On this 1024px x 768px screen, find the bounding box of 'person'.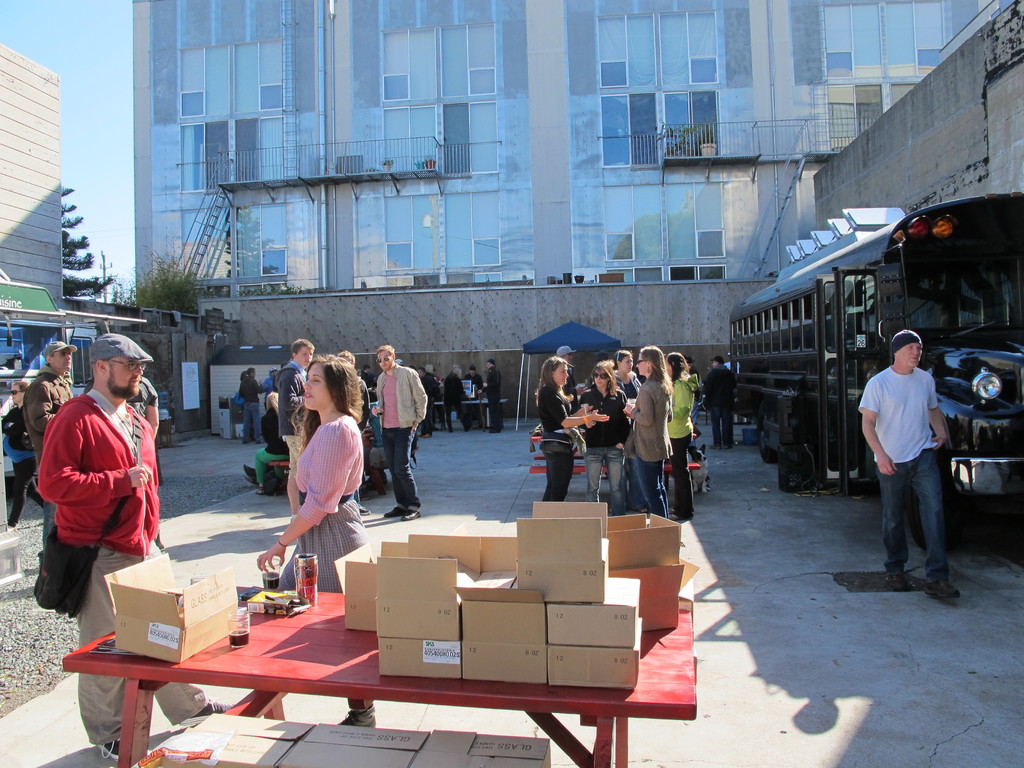
Bounding box: x1=616 y1=356 x2=644 y2=407.
